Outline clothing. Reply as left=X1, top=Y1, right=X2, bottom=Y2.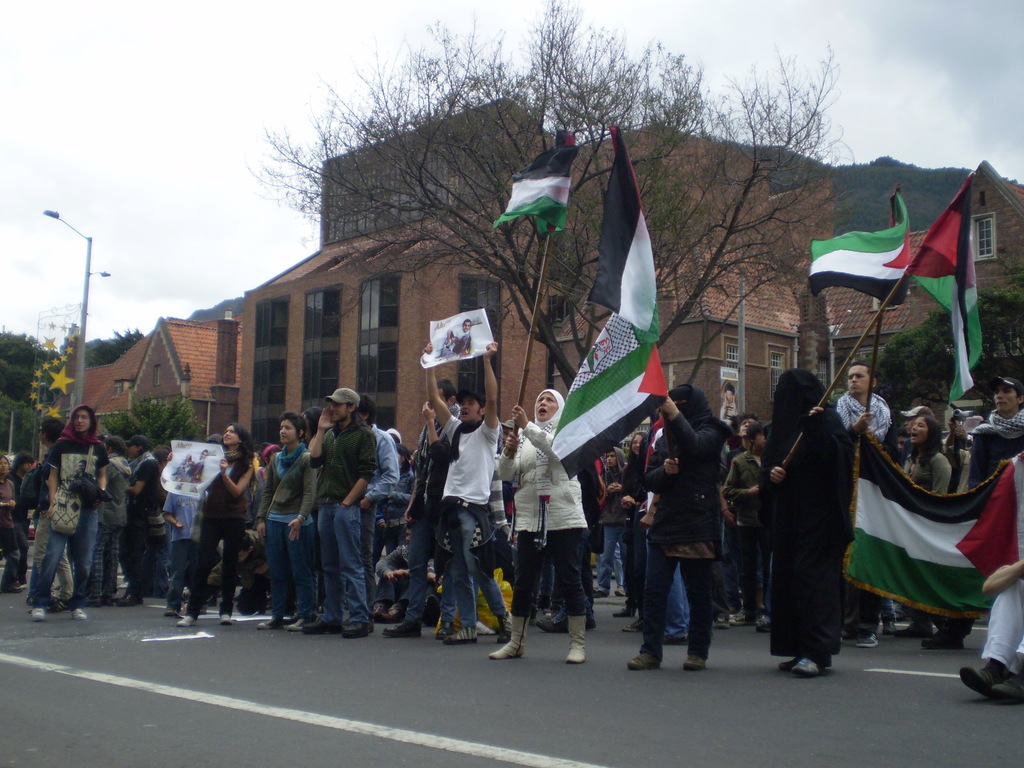
left=758, top=371, right=854, bottom=654.
